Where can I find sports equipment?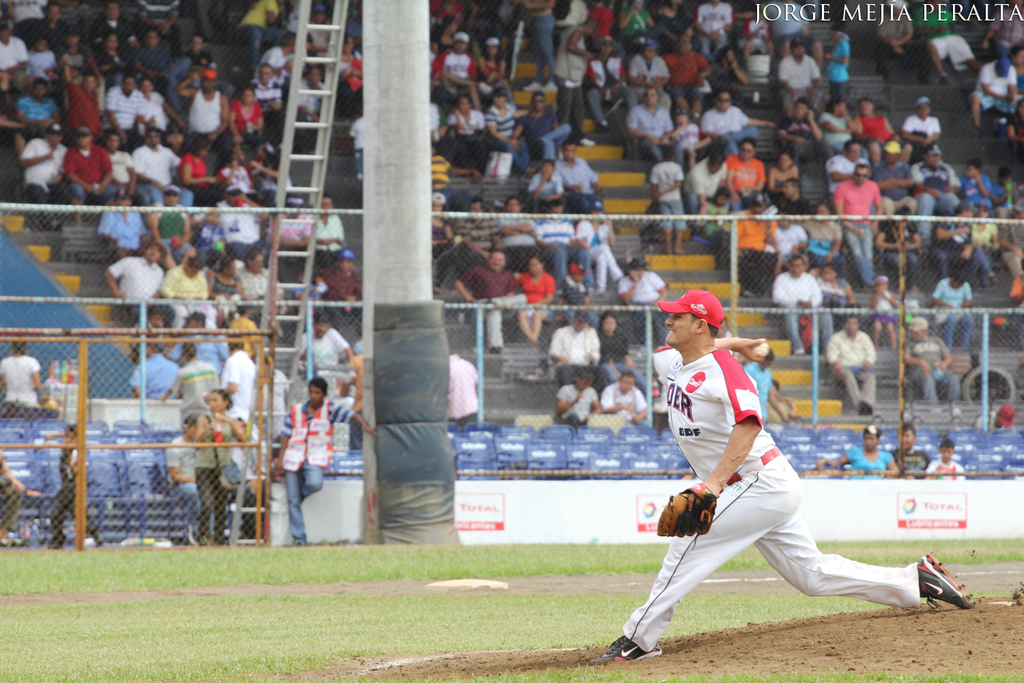
You can find it at detection(754, 339, 771, 357).
